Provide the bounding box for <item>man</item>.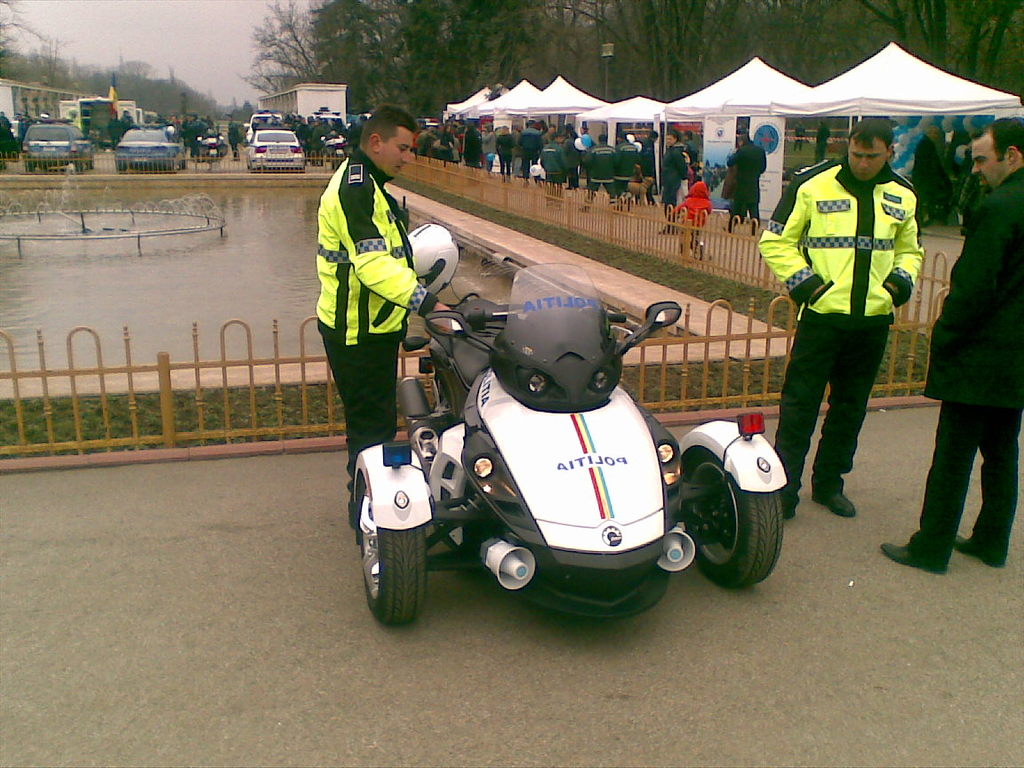
rect(608, 132, 641, 210).
